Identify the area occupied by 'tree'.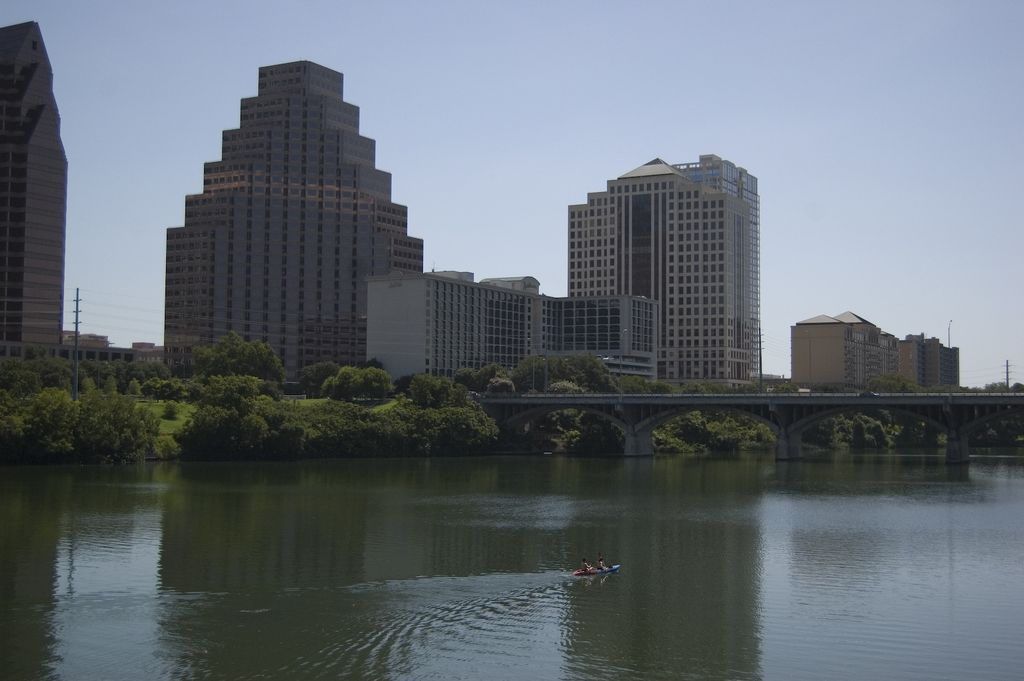
Area: crop(572, 412, 593, 441).
